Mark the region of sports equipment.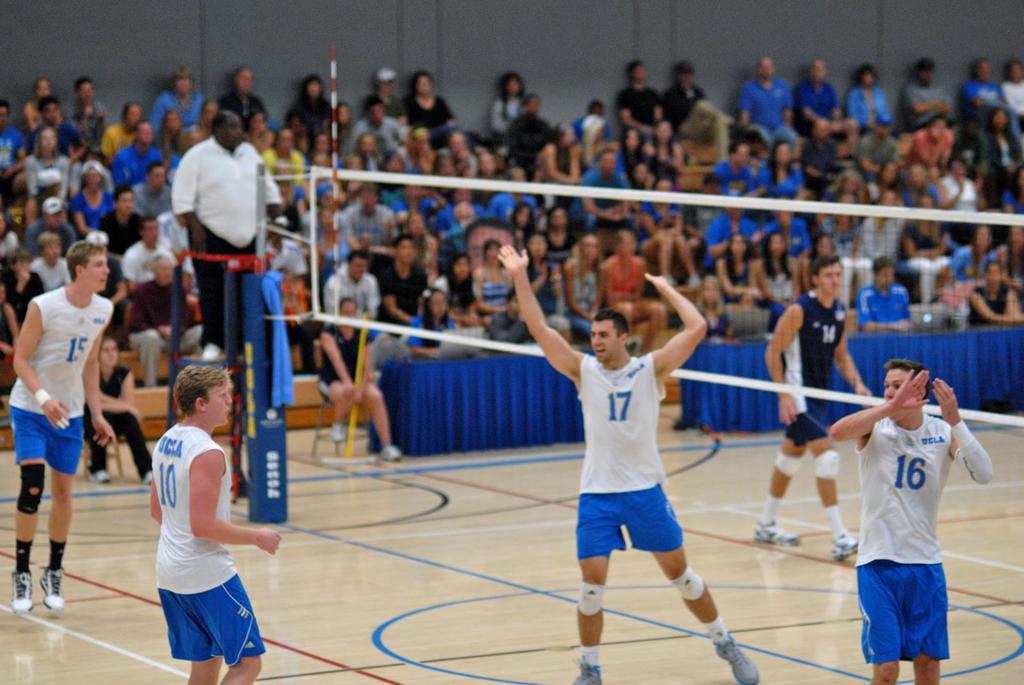
Region: {"left": 311, "top": 168, "right": 1023, "bottom": 431}.
